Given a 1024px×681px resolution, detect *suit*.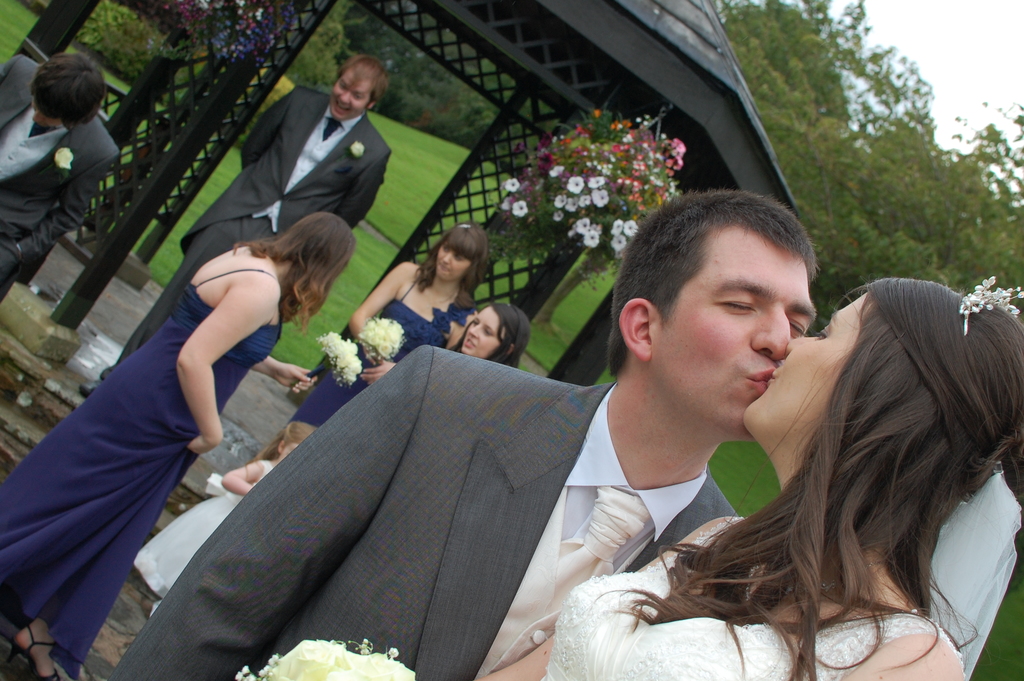
pyautogui.locateOnScreen(0, 54, 114, 300).
